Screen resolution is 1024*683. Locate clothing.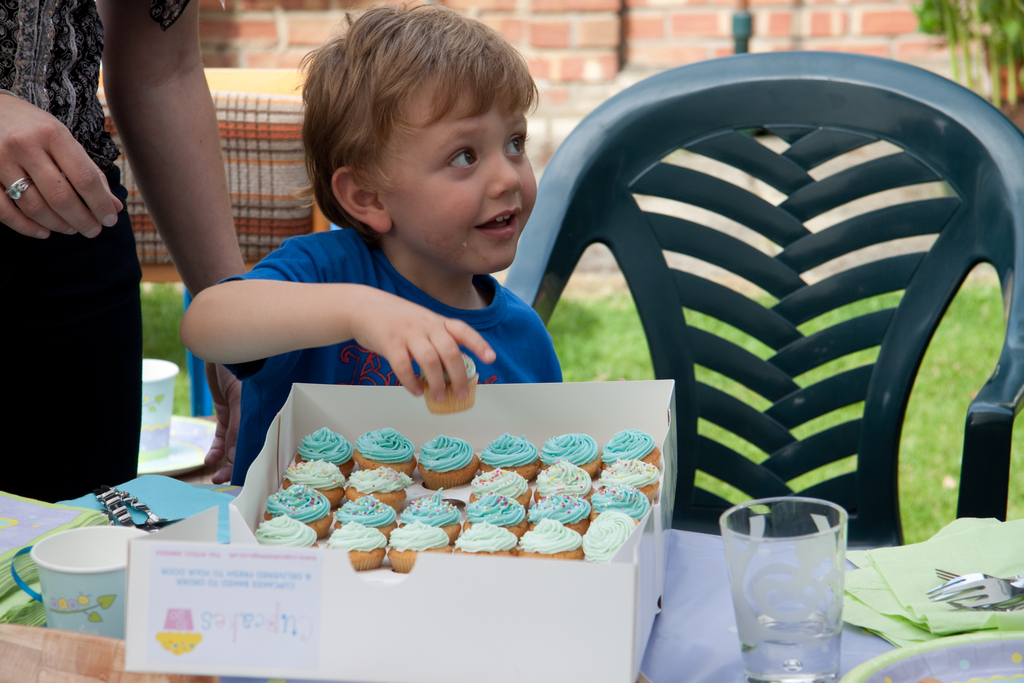
select_region(2, 13, 136, 490).
